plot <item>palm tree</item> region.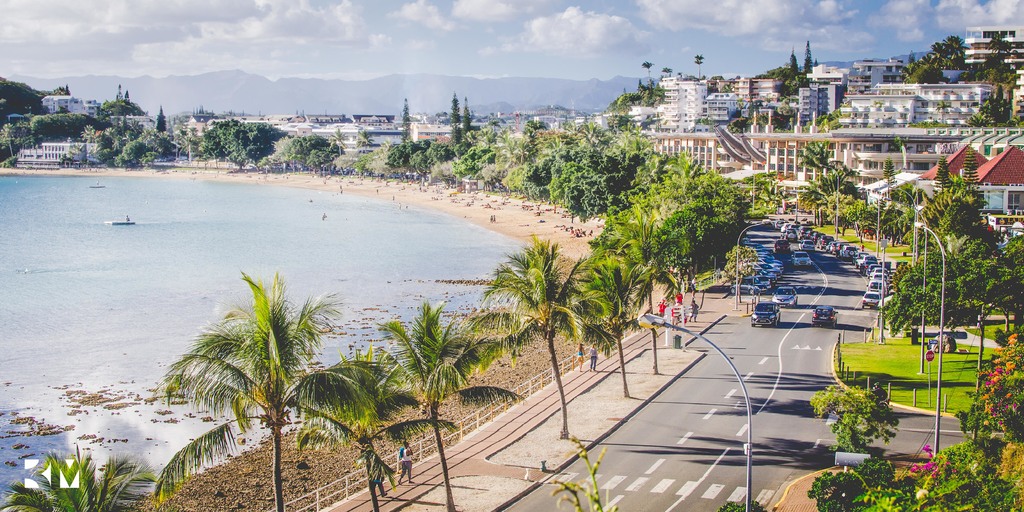
Plotted at detection(283, 351, 425, 511).
